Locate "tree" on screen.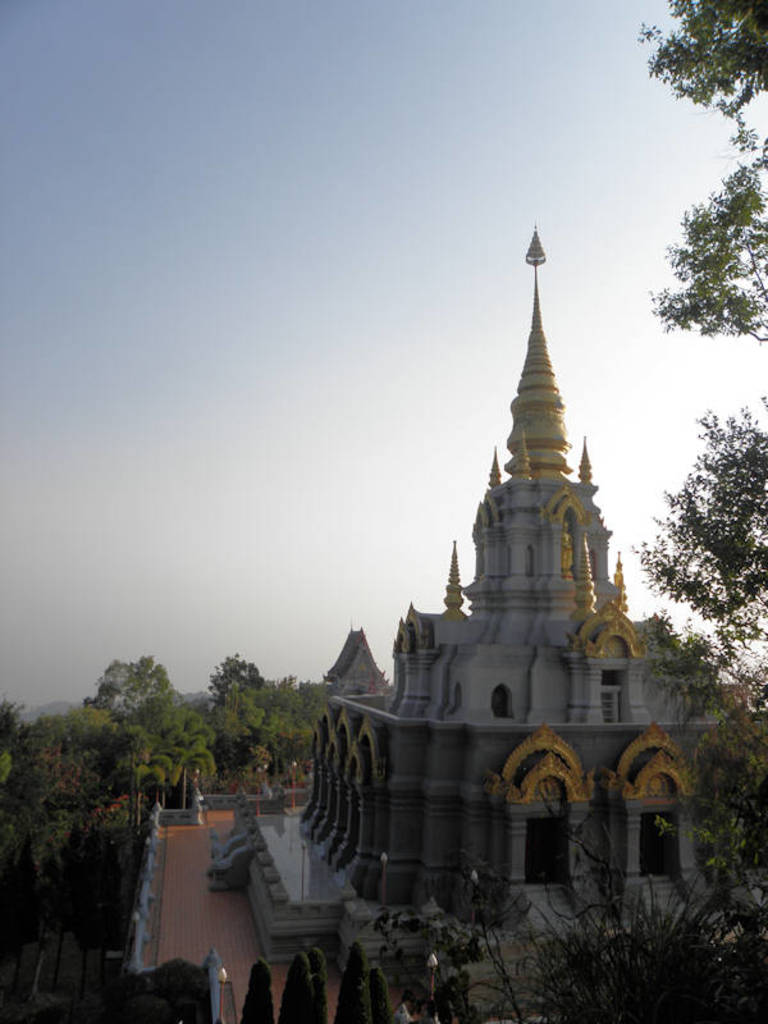
On screen at BBox(609, 0, 767, 708).
